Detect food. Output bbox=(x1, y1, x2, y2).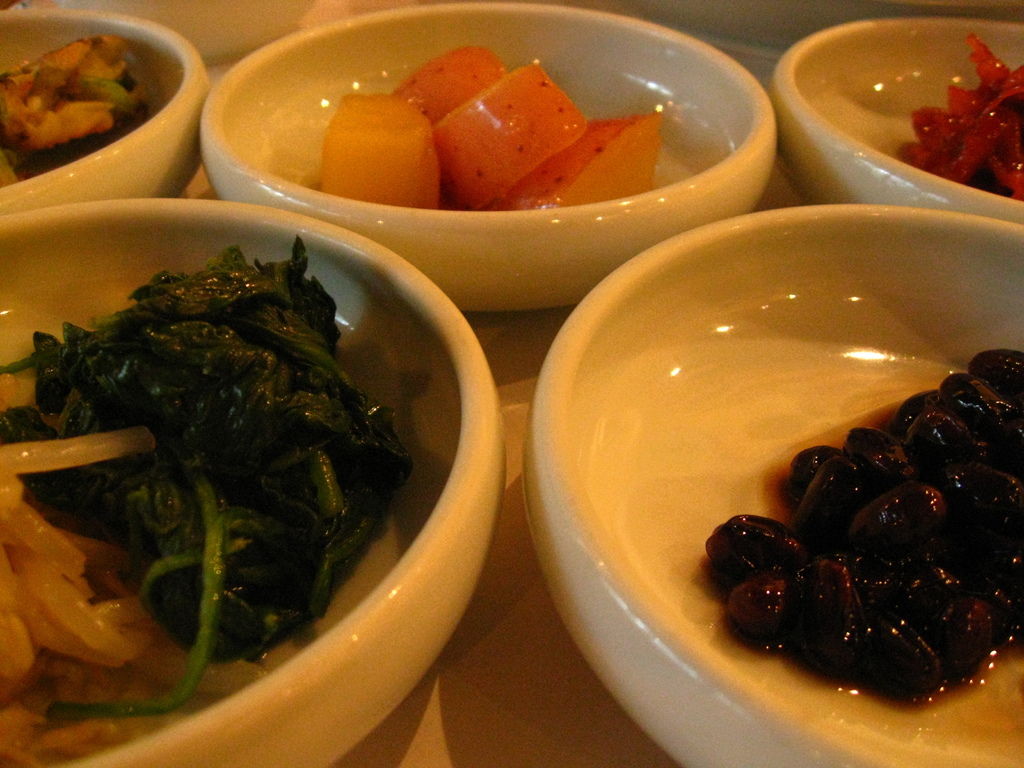
bbox=(434, 58, 593, 209).
